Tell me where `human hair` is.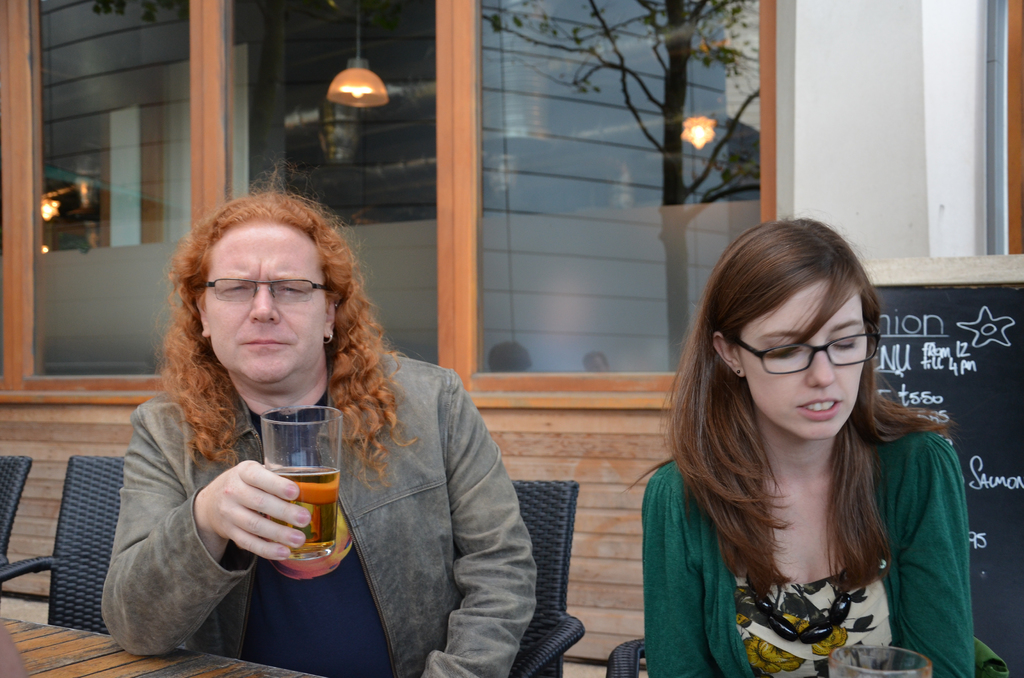
`human hair` is at (x1=675, y1=245, x2=926, y2=599).
